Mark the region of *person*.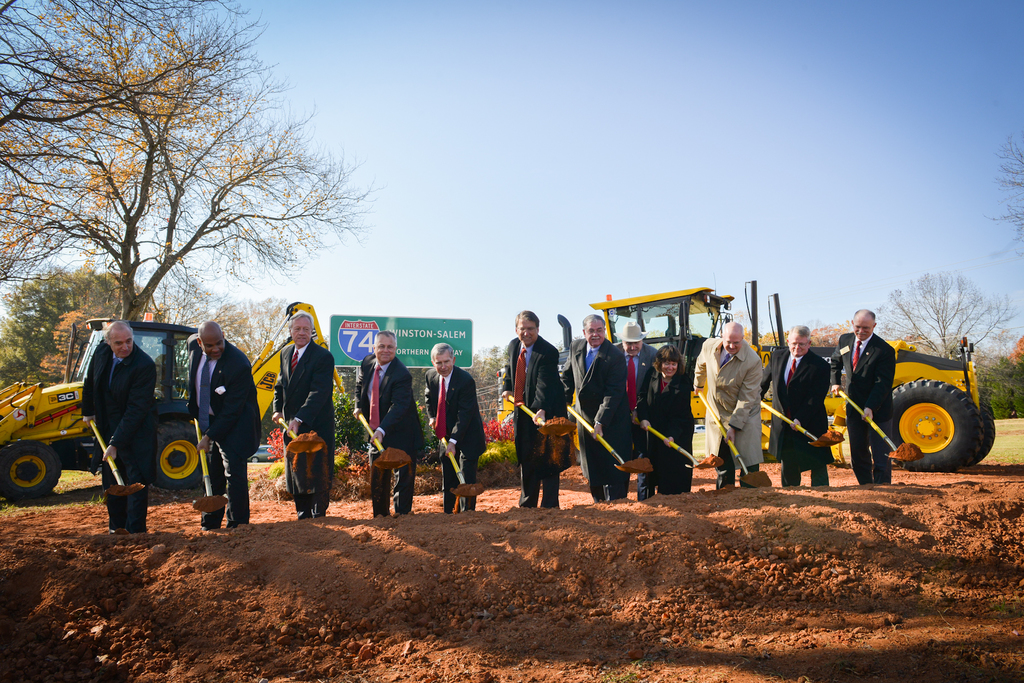
Region: rect(633, 344, 695, 493).
